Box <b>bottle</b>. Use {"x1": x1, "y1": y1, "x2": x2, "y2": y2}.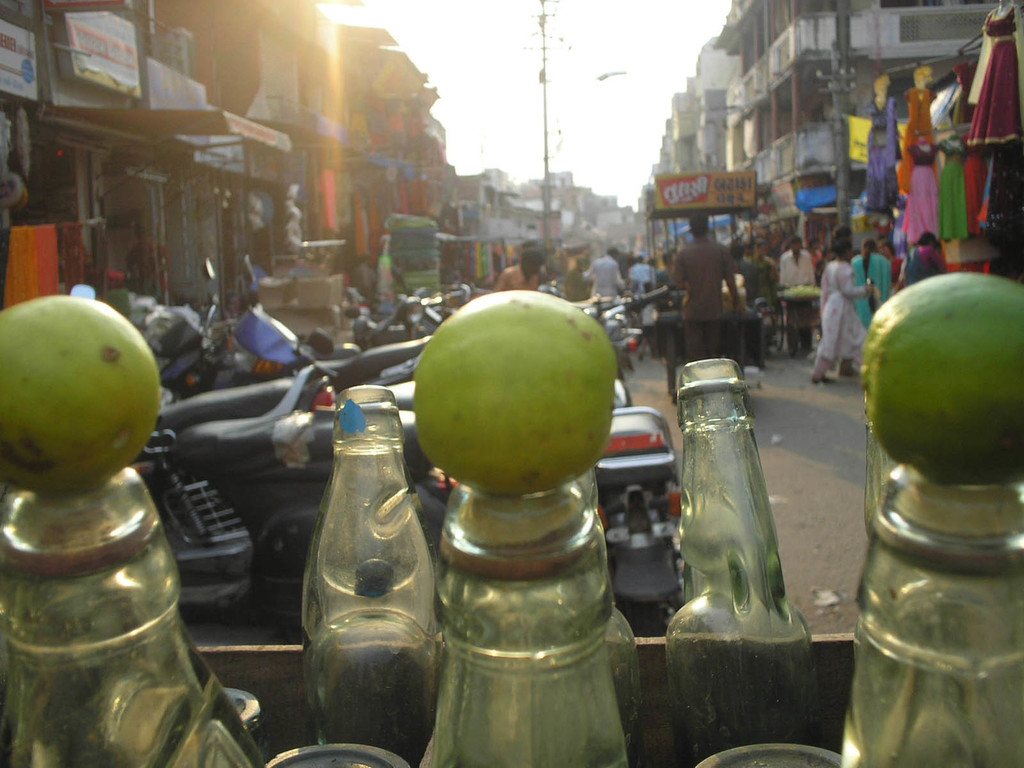
{"x1": 687, "y1": 739, "x2": 847, "y2": 767}.
